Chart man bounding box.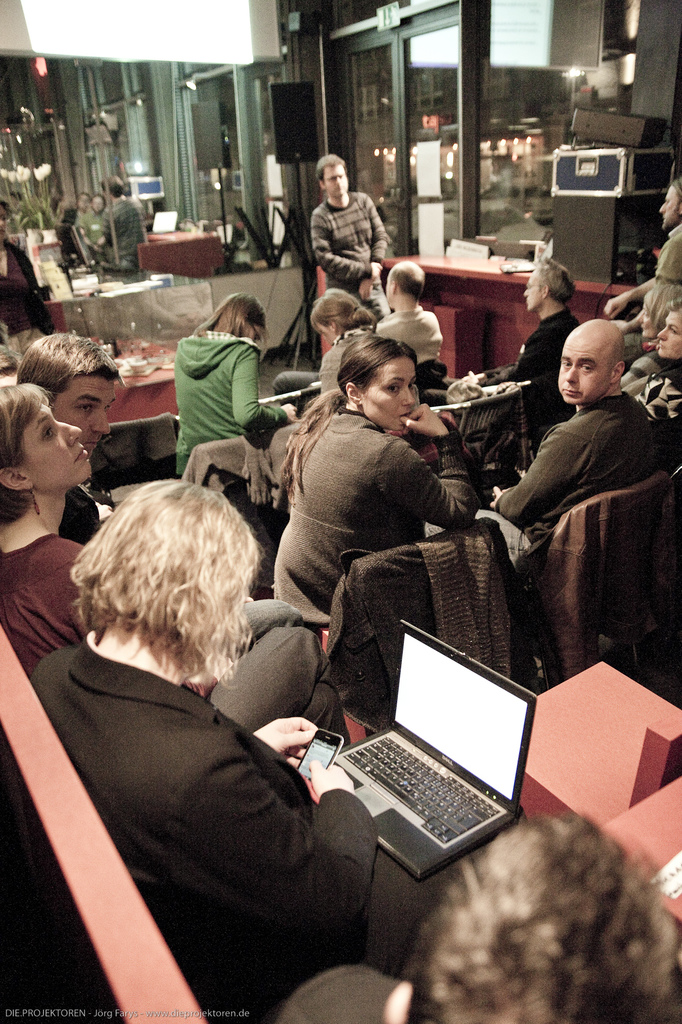
Charted: select_region(376, 261, 444, 361).
